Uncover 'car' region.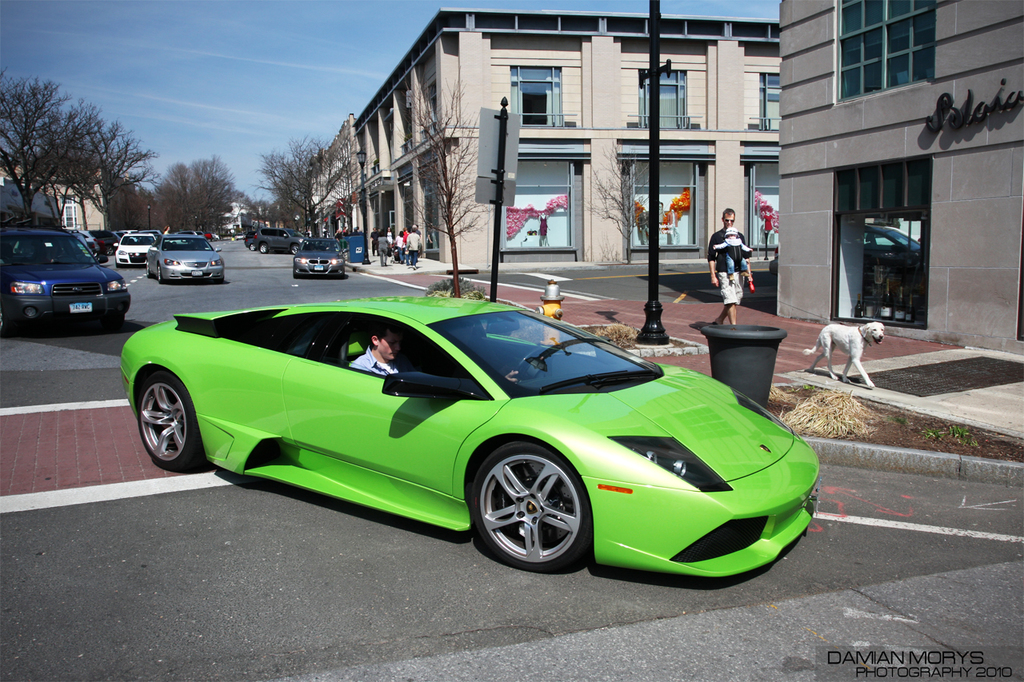
Uncovered: left=237, top=224, right=308, bottom=254.
